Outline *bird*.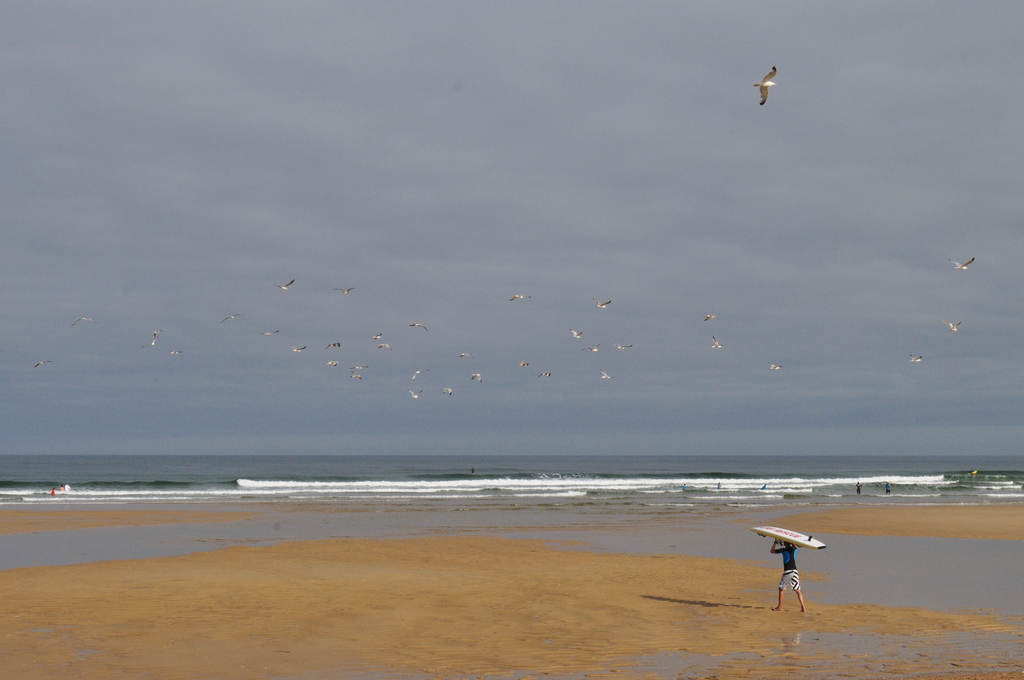
Outline: [950, 257, 975, 273].
